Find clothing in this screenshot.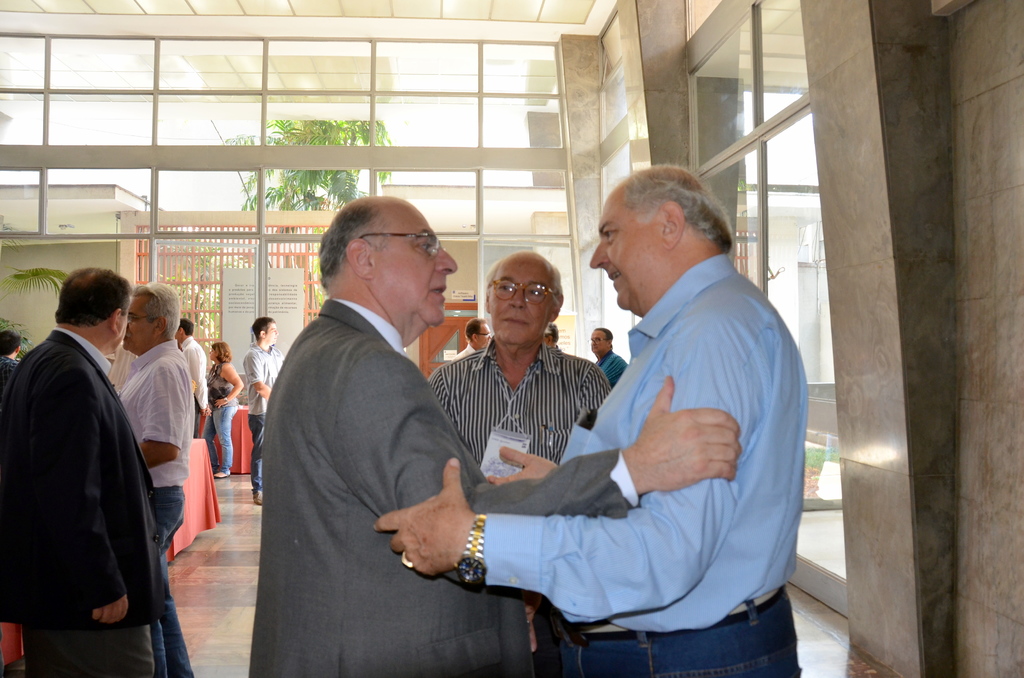
The bounding box for clothing is <region>467, 256, 810, 677</region>.
